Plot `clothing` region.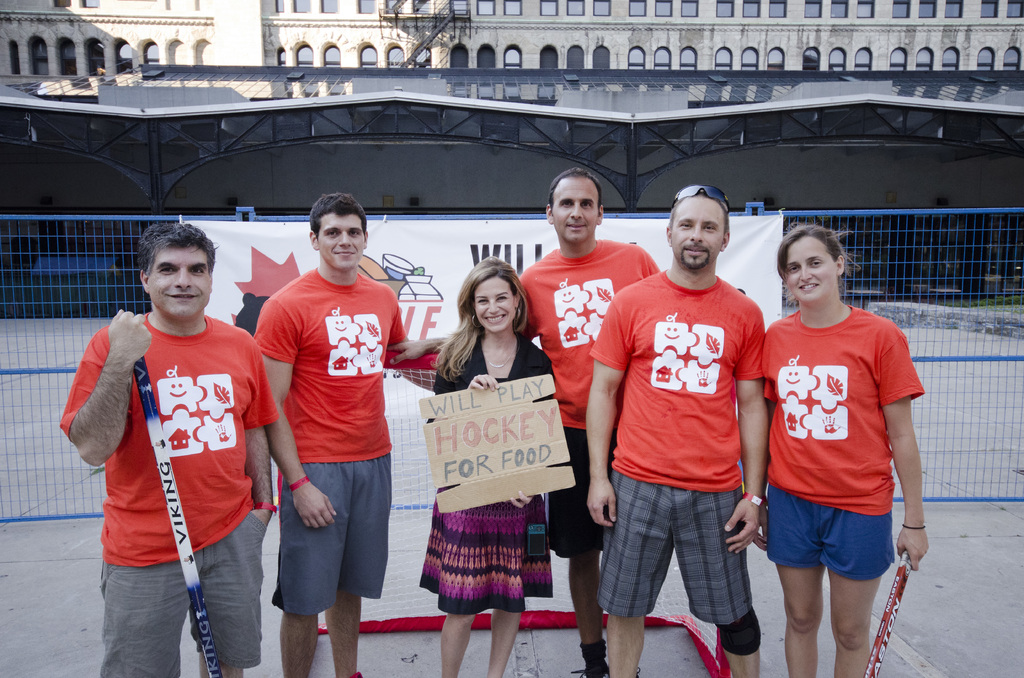
Plotted at 266,455,394,618.
